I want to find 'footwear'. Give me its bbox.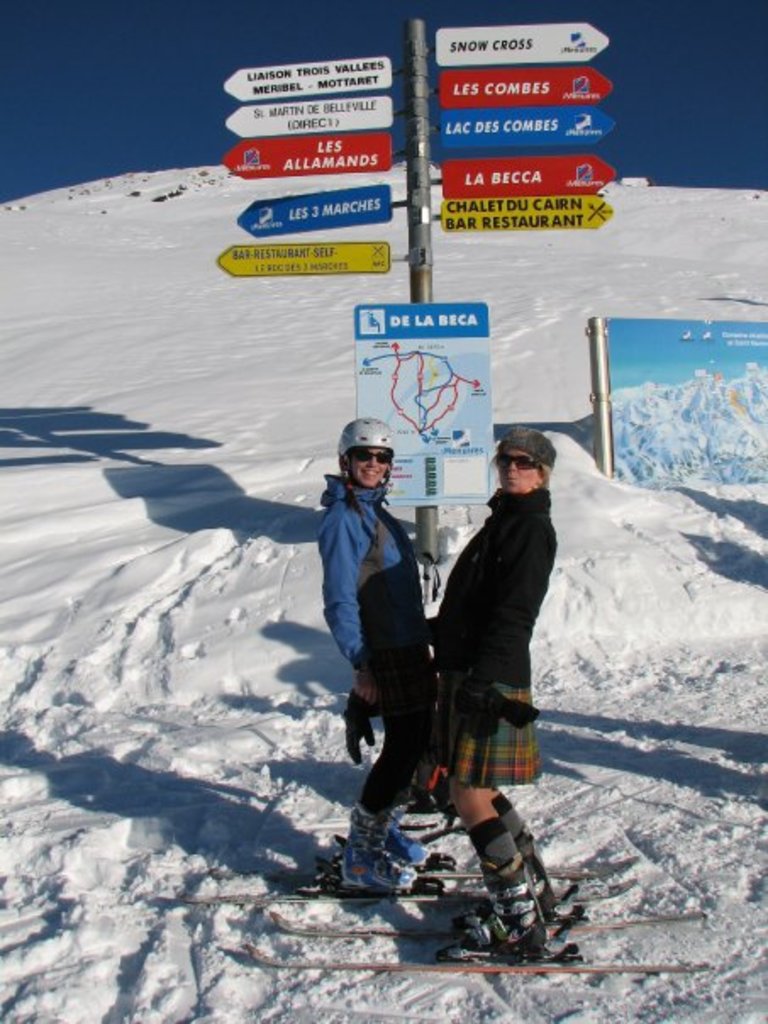
344 814 419 893.
